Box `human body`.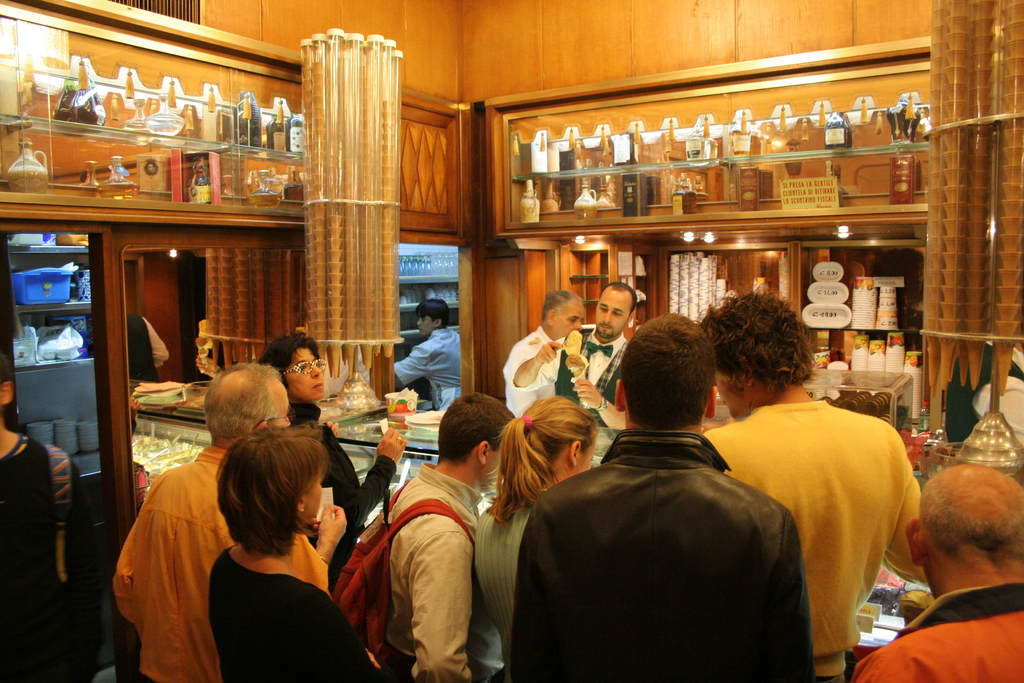
[105, 357, 340, 682].
